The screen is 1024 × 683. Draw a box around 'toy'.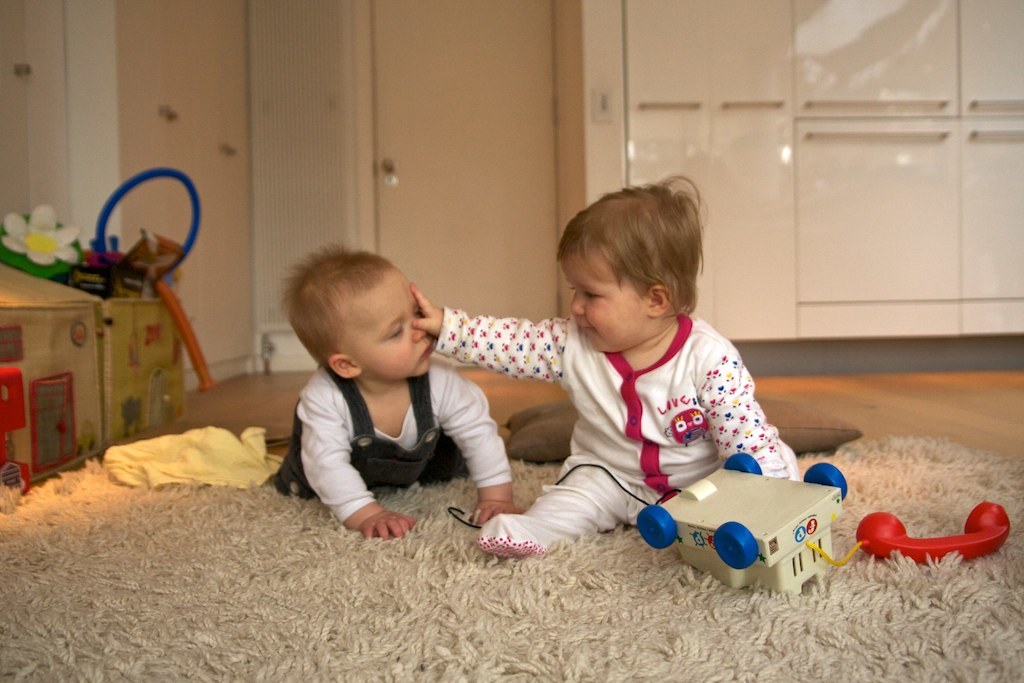
{"left": 0, "top": 164, "right": 216, "bottom": 498}.
